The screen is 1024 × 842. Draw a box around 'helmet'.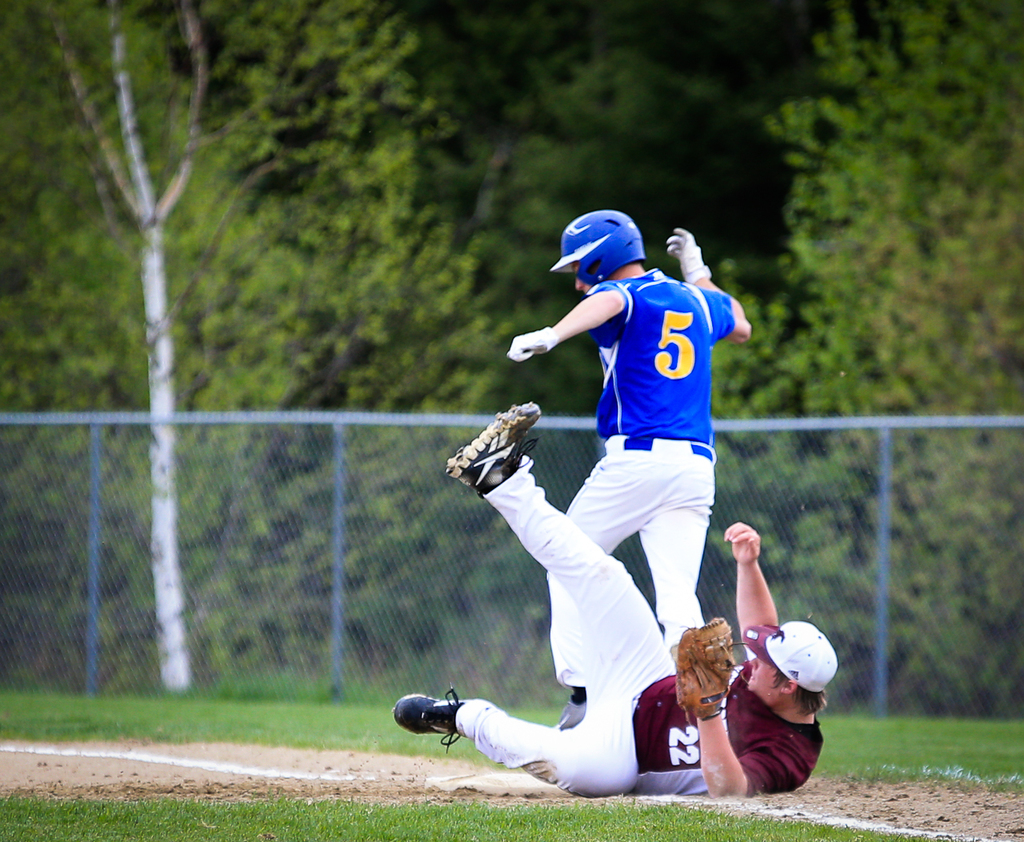
742:616:837:692.
